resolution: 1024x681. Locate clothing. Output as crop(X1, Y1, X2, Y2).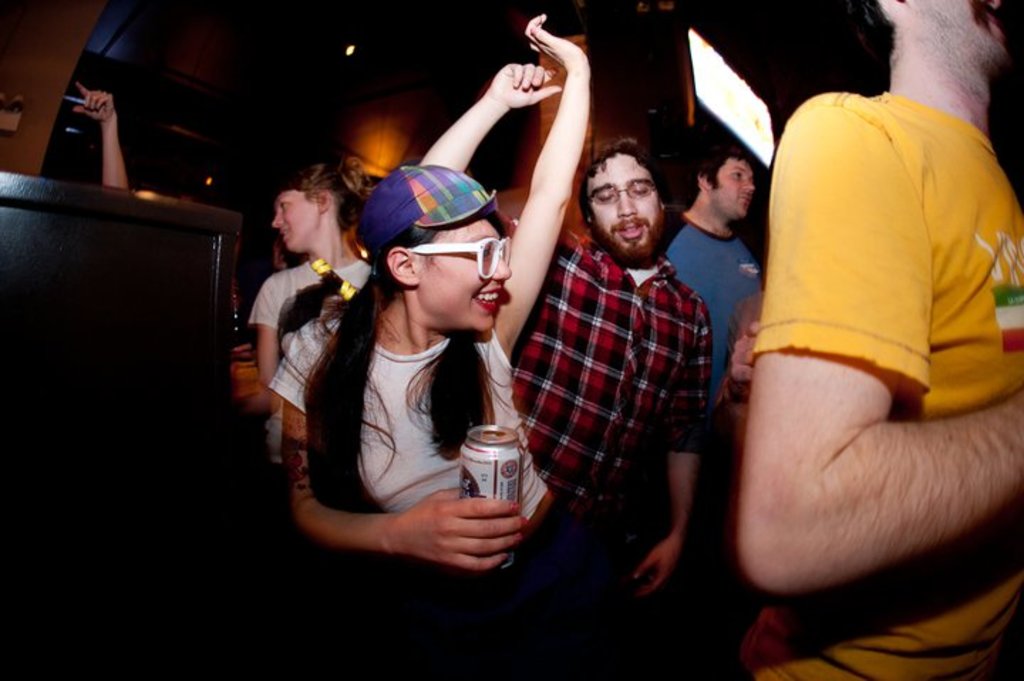
crop(660, 208, 762, 408).
